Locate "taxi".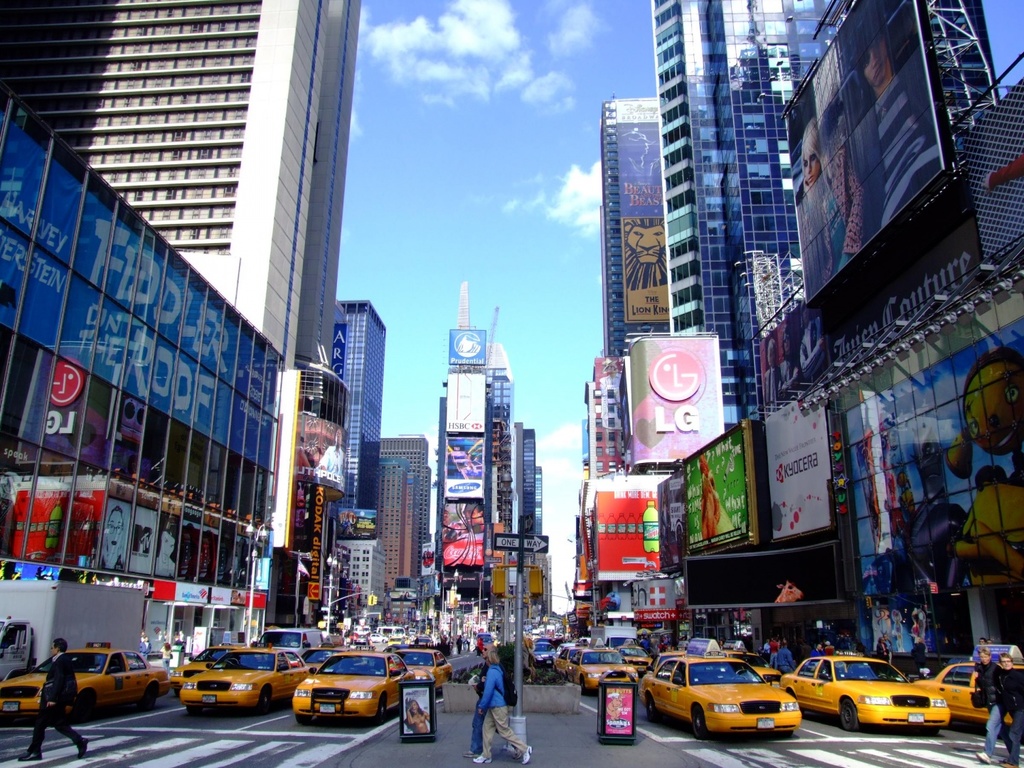
Bounding box: pyautogui.locateOnScreen(914, 659, 1023, 727).
